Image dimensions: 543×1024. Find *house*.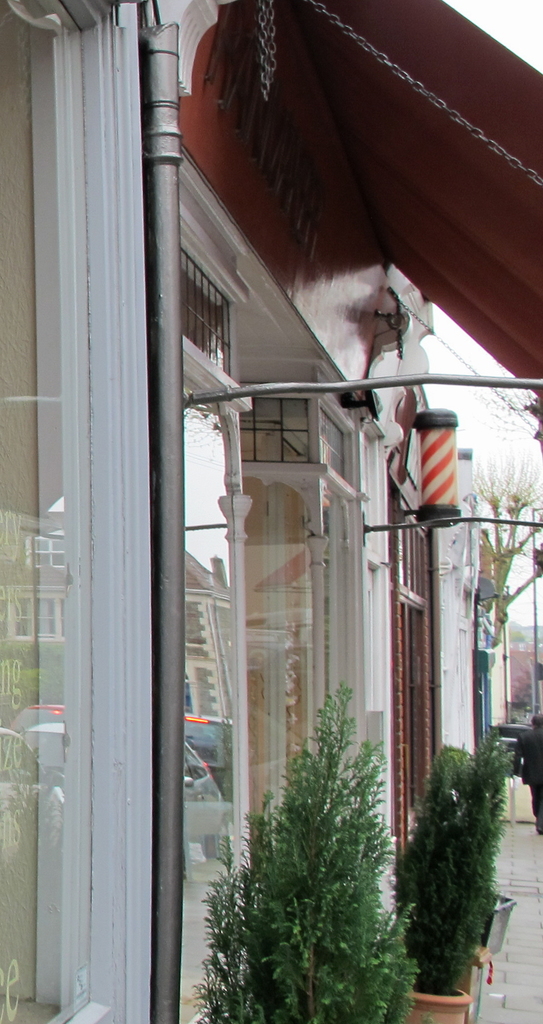
bbox=(0, 0, 542, 1023).
